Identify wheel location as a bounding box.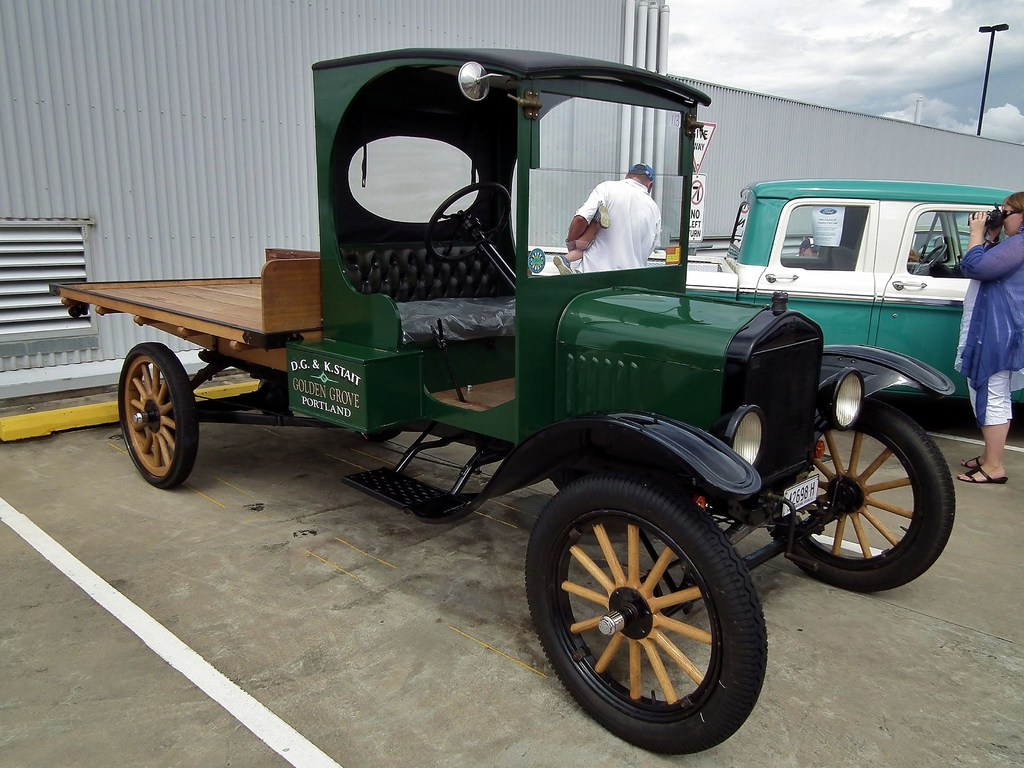
{"left": 915, "top": 243, "right": 949, "bottom": 285}.
